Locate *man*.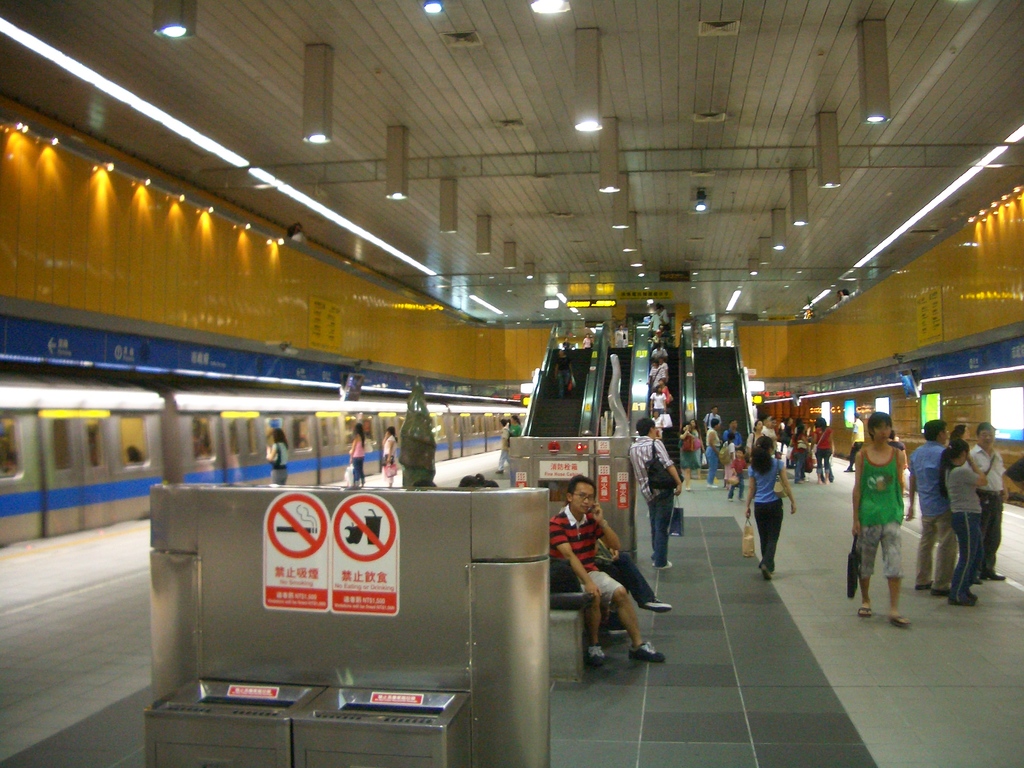
Bounding box: bbox=[549, 481, 660, 675].
